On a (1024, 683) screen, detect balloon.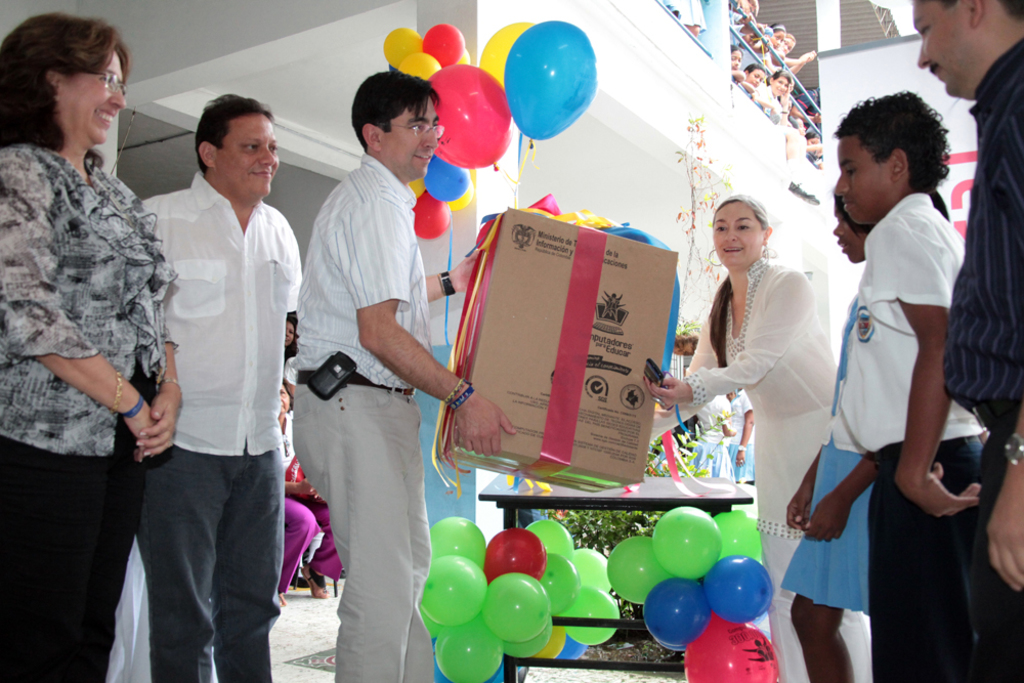
(431,66,516,174).
